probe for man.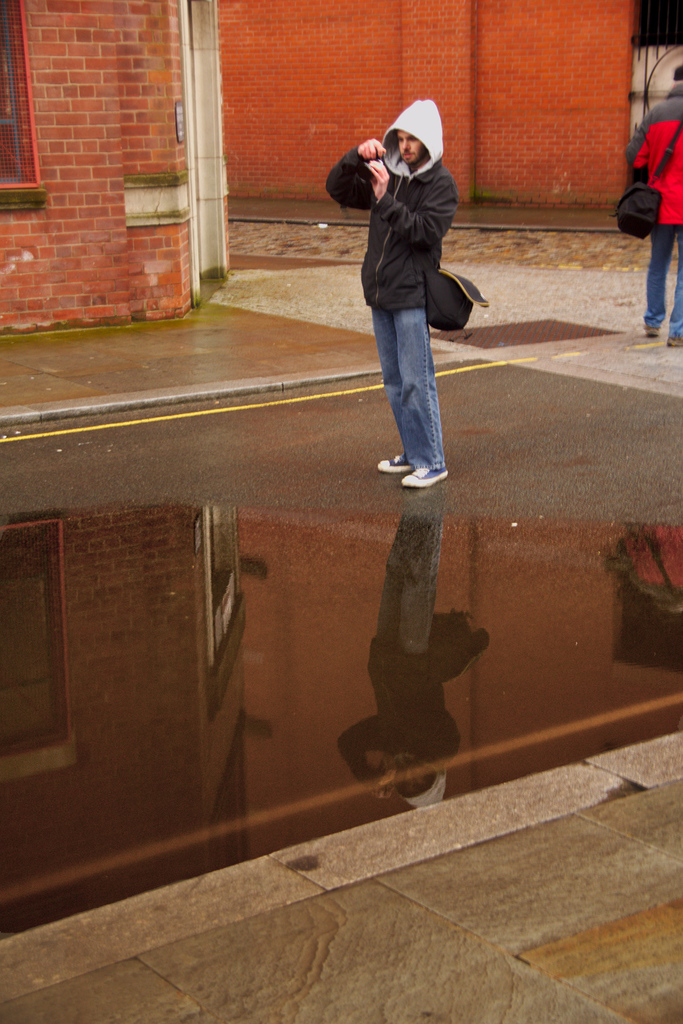
Probe result: box(627, 67, 682, 182).
